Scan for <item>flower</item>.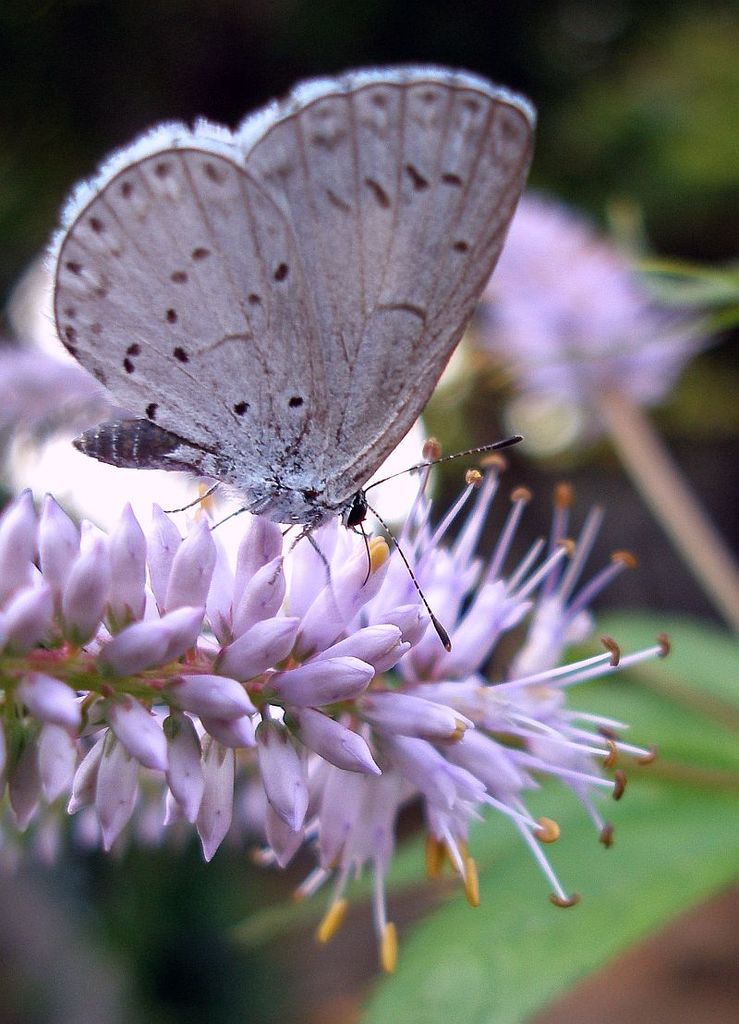
Scan result: x1=14, y1=460, x2=658, y2=964.
